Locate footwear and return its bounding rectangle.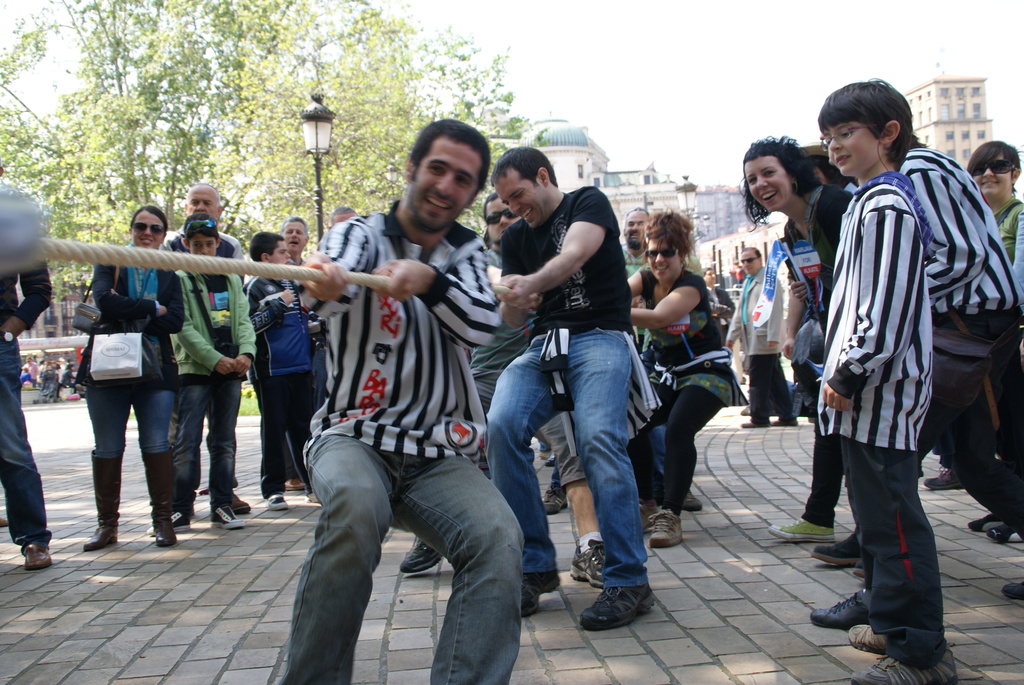
[765, 516, 839, 543].
